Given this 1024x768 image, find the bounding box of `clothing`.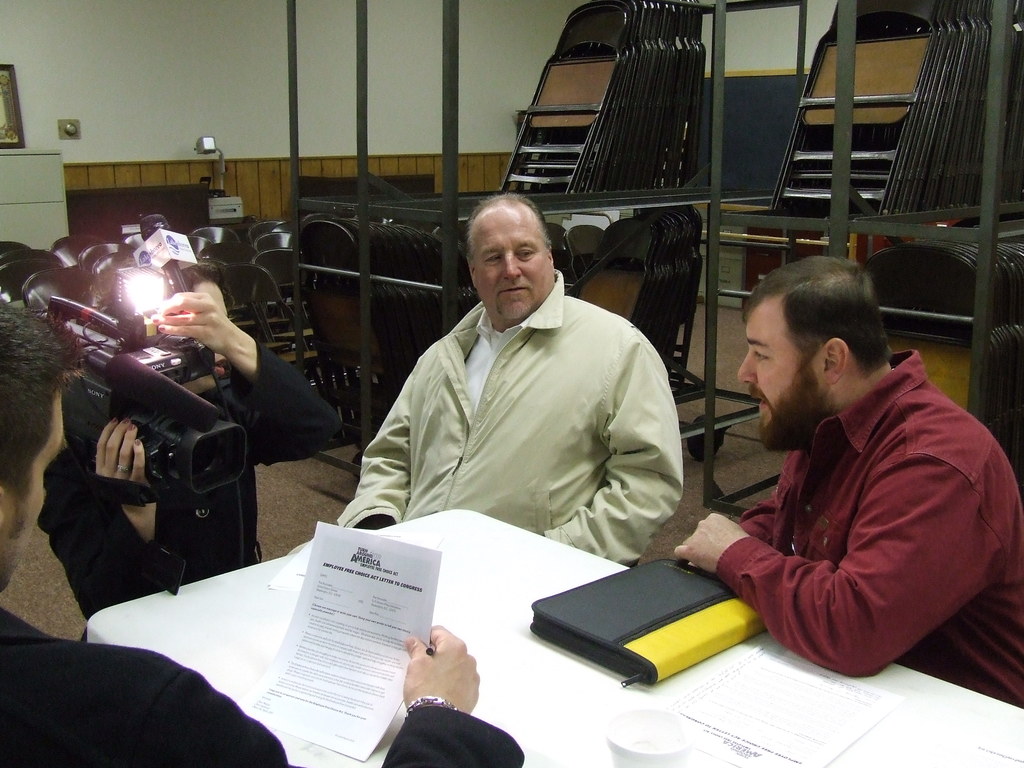
711, 346, 1023, 706.
